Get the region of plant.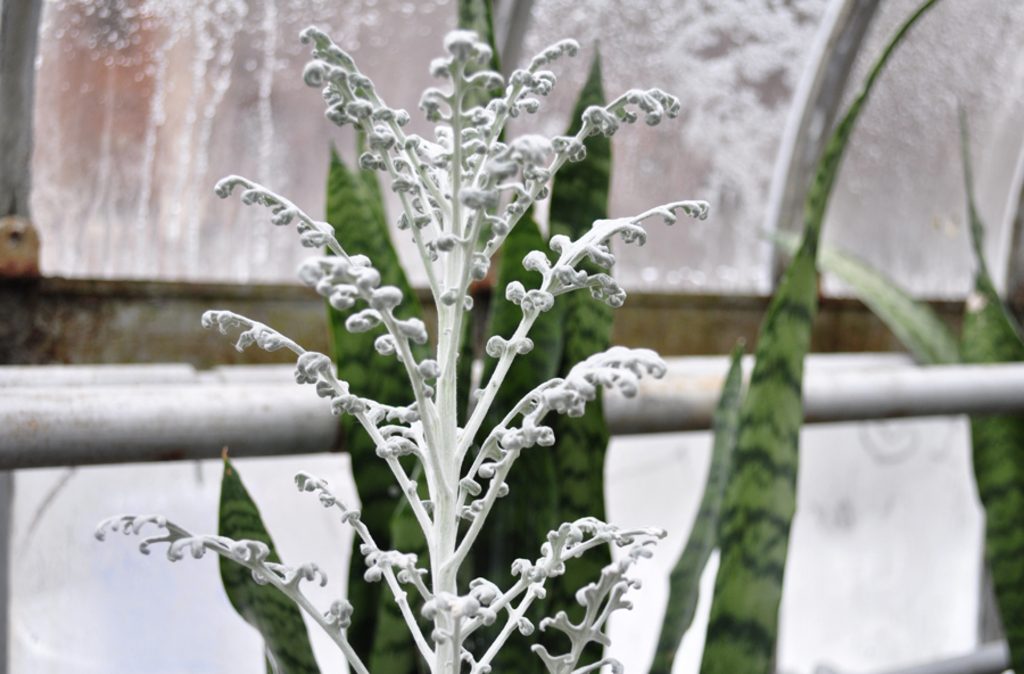
[86, 24, 711, 673].
